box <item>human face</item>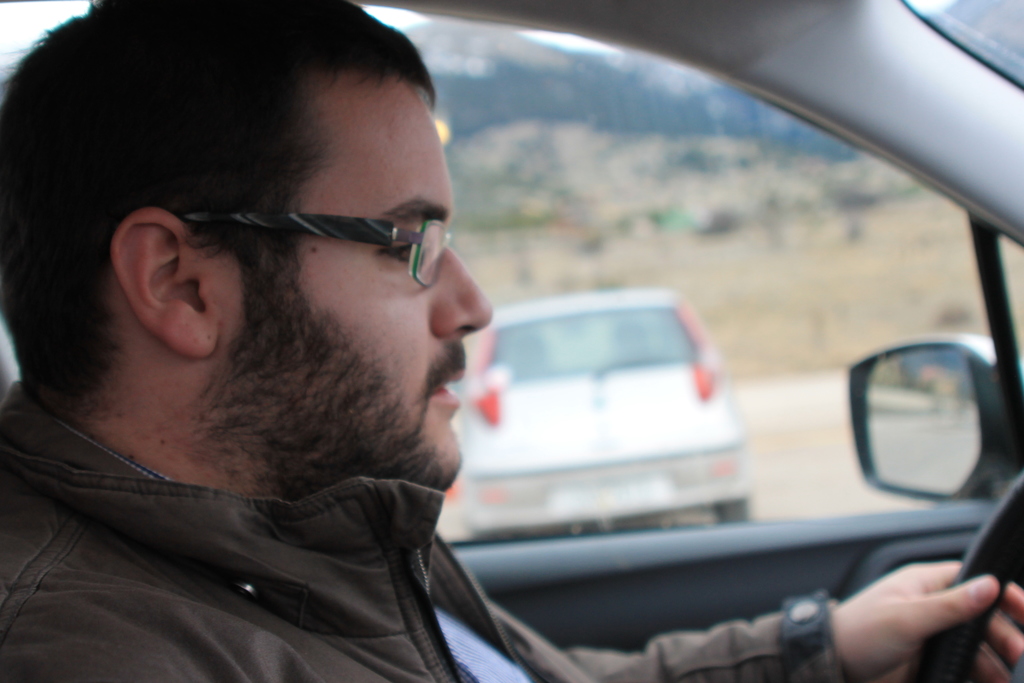
detection(216, 70, 499, 486)
